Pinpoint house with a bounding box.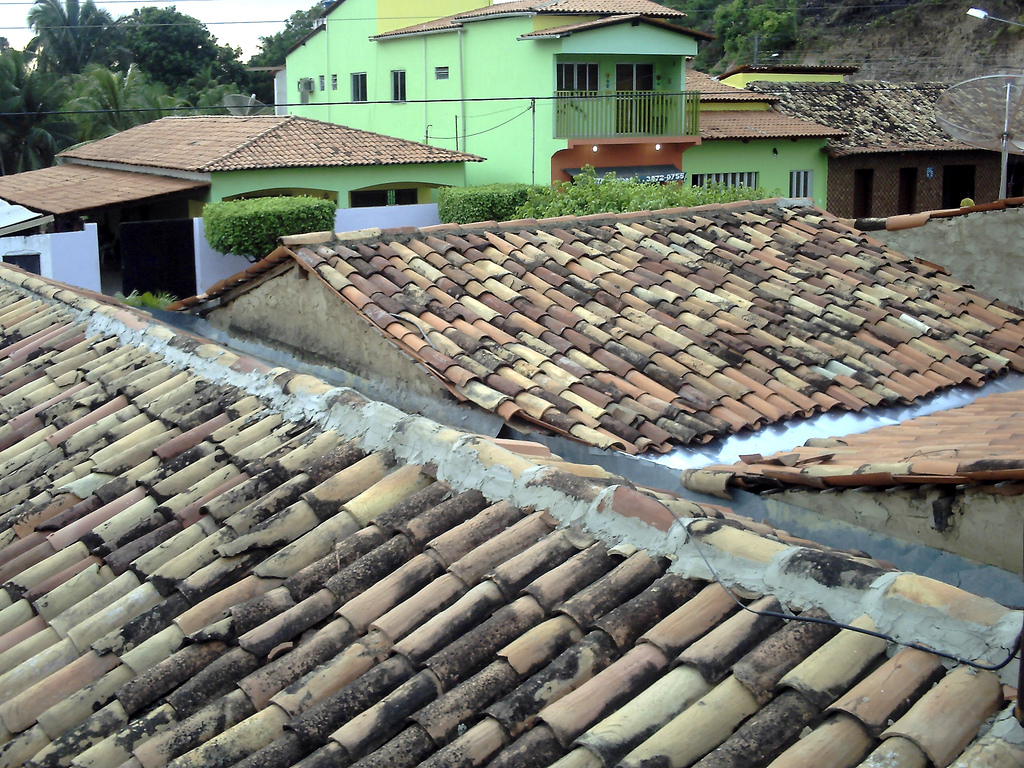
[231,212,839,547].
